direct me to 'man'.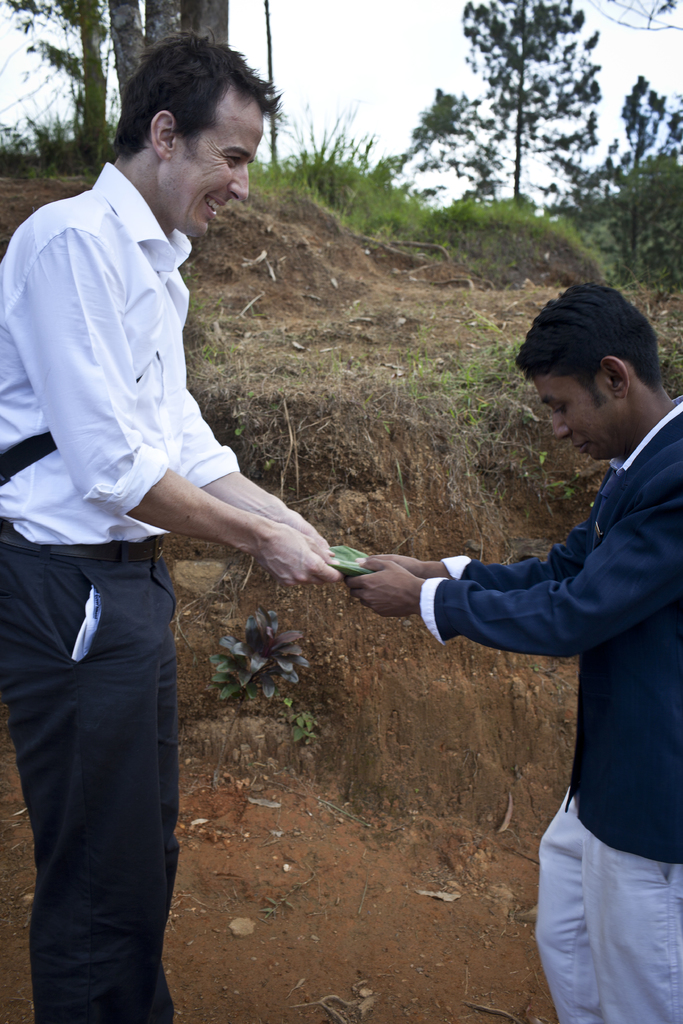
Direction: 16:42:305:1007.
